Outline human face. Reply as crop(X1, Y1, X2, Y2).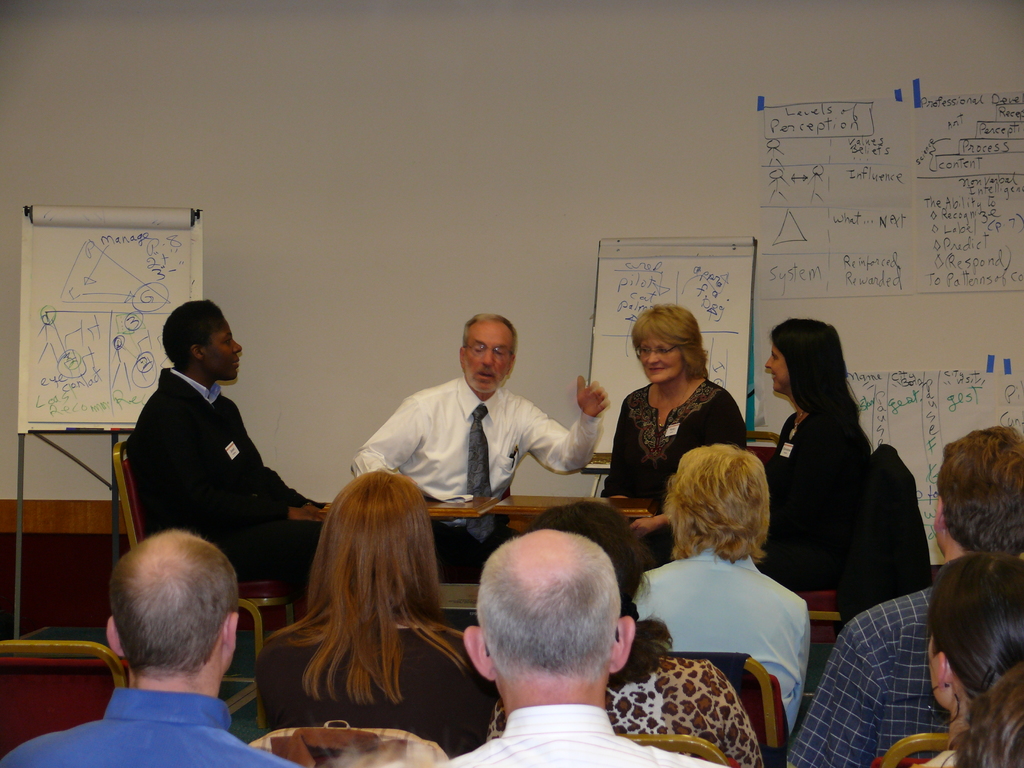
crop(635, 337, 685, 387).
